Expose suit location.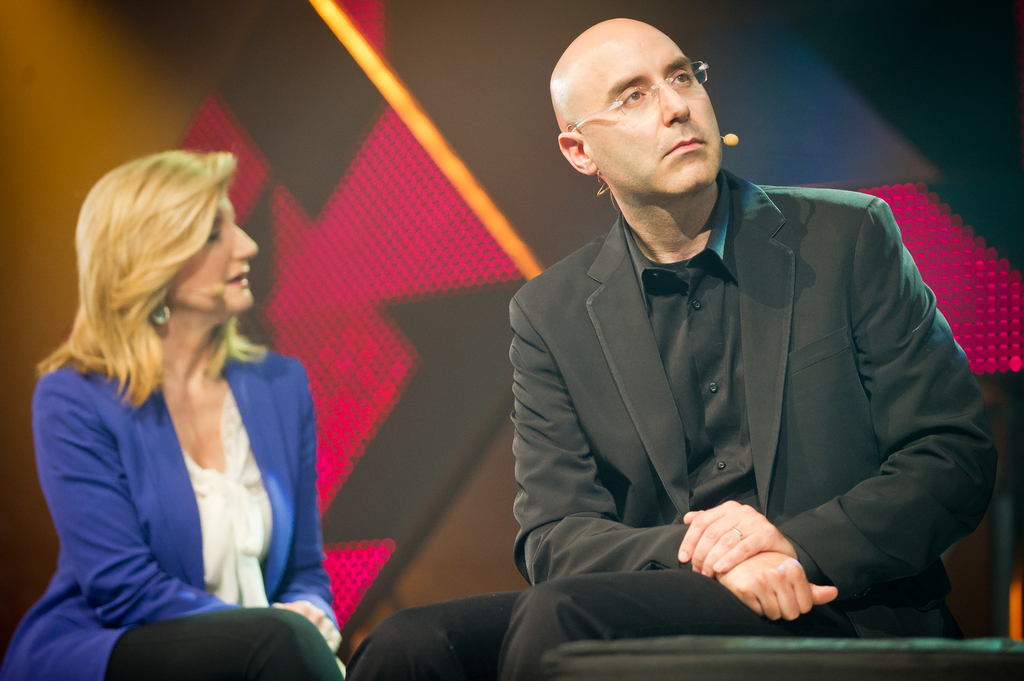
Exposed at box=[489, 132, 979, 643].
